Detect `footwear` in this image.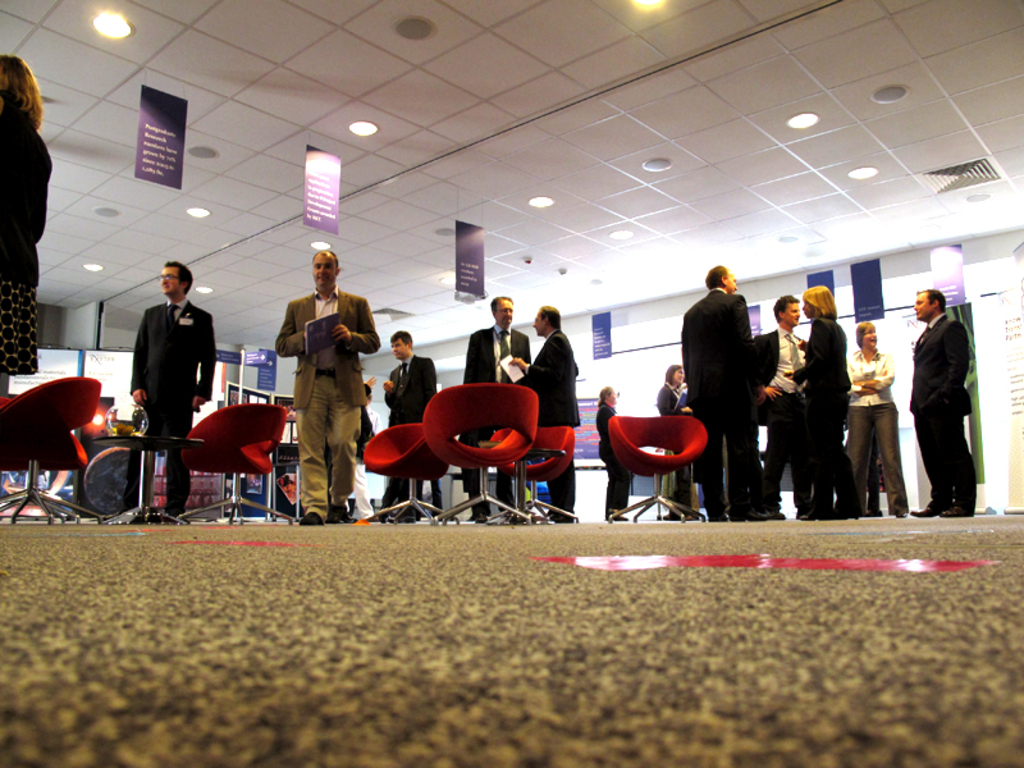
Detection: bbox=(604, 509, 628, 521).
